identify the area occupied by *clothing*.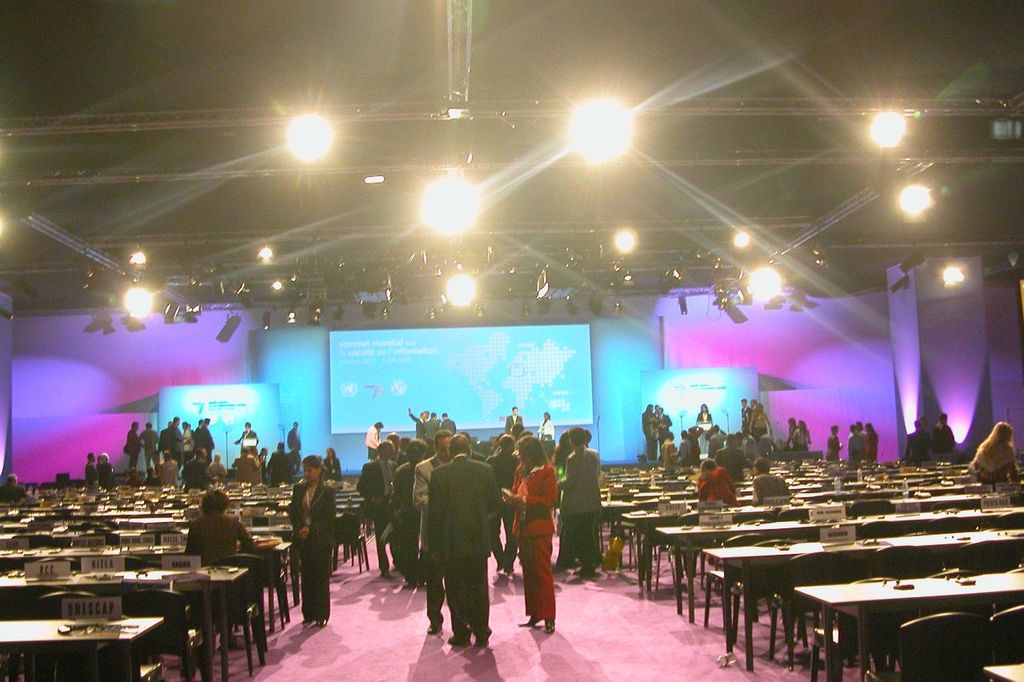
Area: 158, 454, 177, 479.
